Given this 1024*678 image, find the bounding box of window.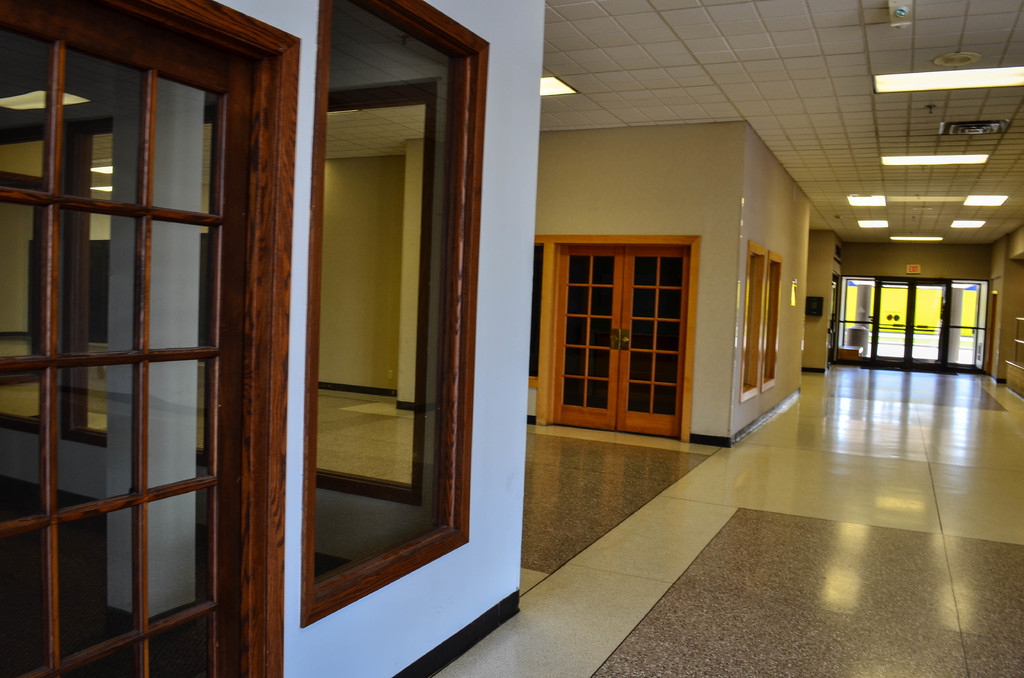
529:236:544:390.
